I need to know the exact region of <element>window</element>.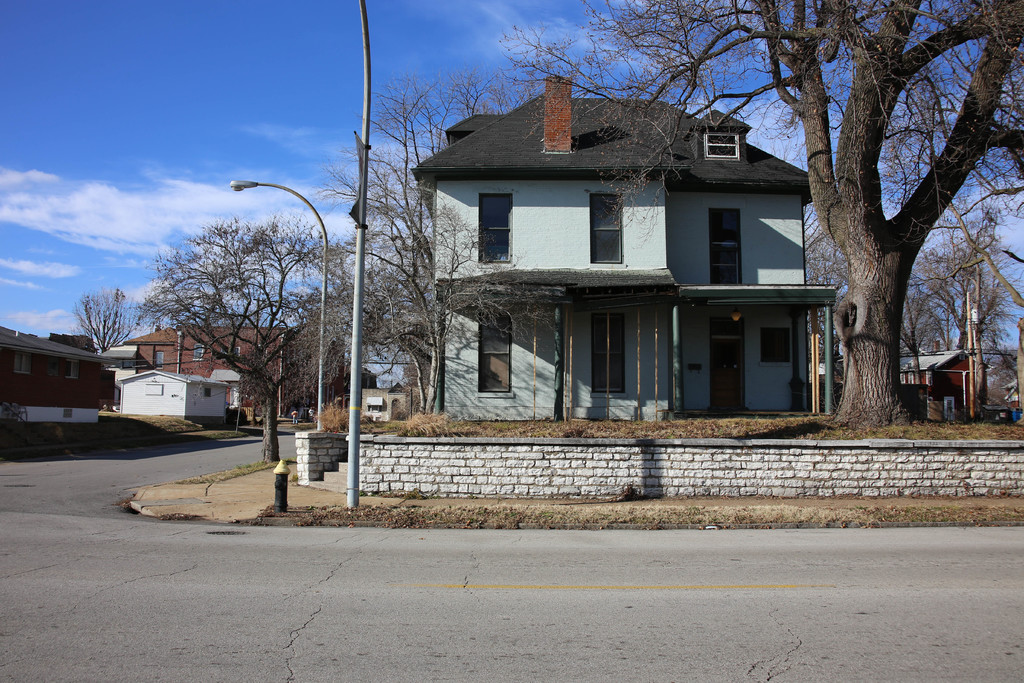
Region: 481:195:515:253.
